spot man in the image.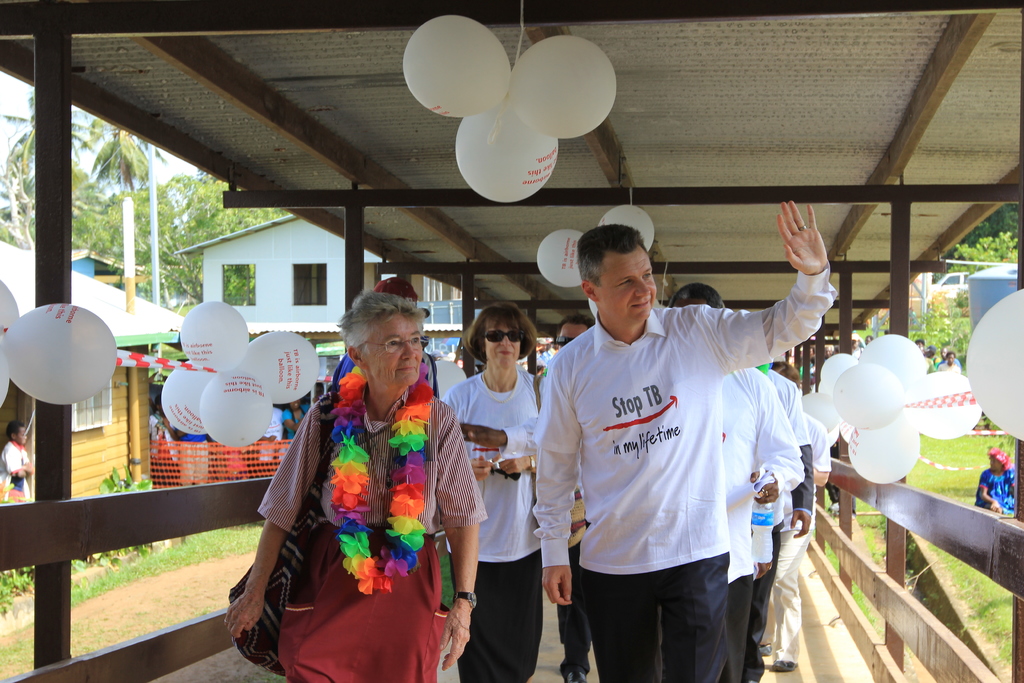
man found at bbox(0, 419, 29, 502).
